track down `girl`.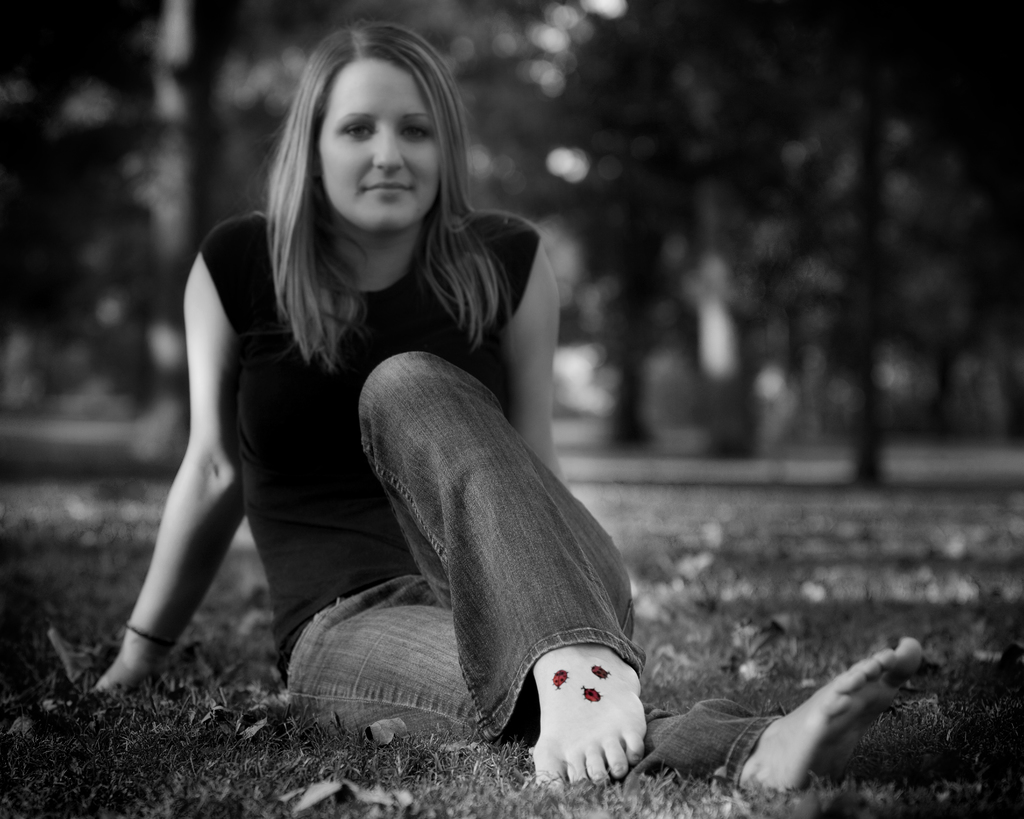
Tracked to select_region(90, 13, 925, 799).
